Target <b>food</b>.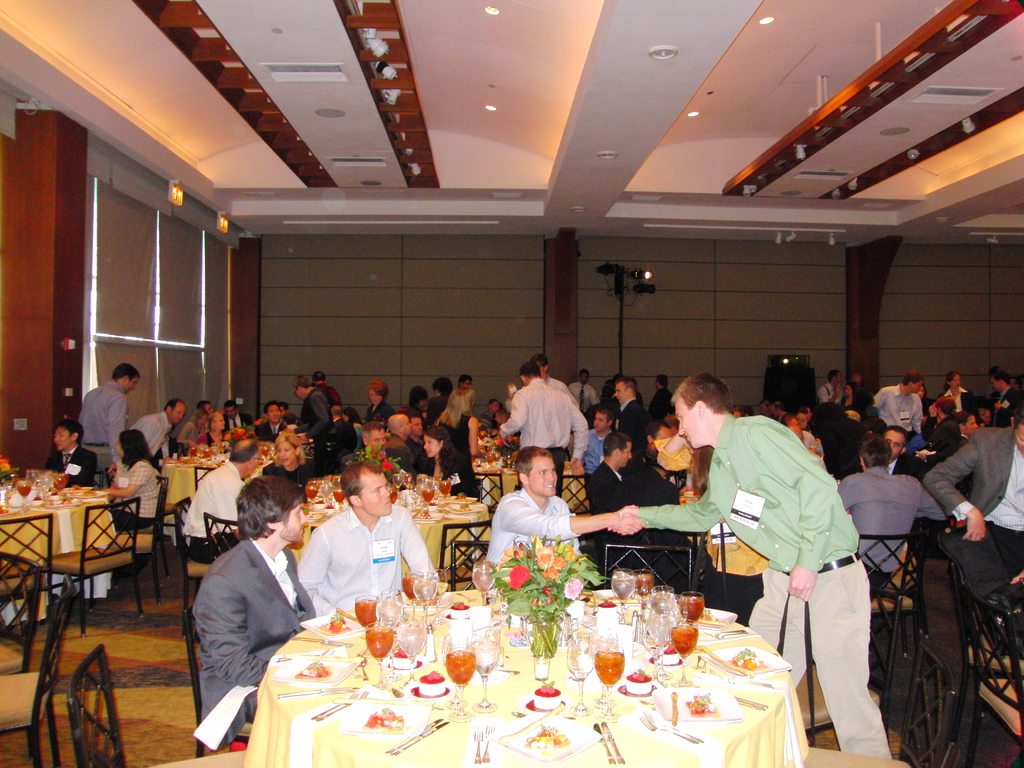
Target region: x1=499, y1=461, x2=511, y2=470.
